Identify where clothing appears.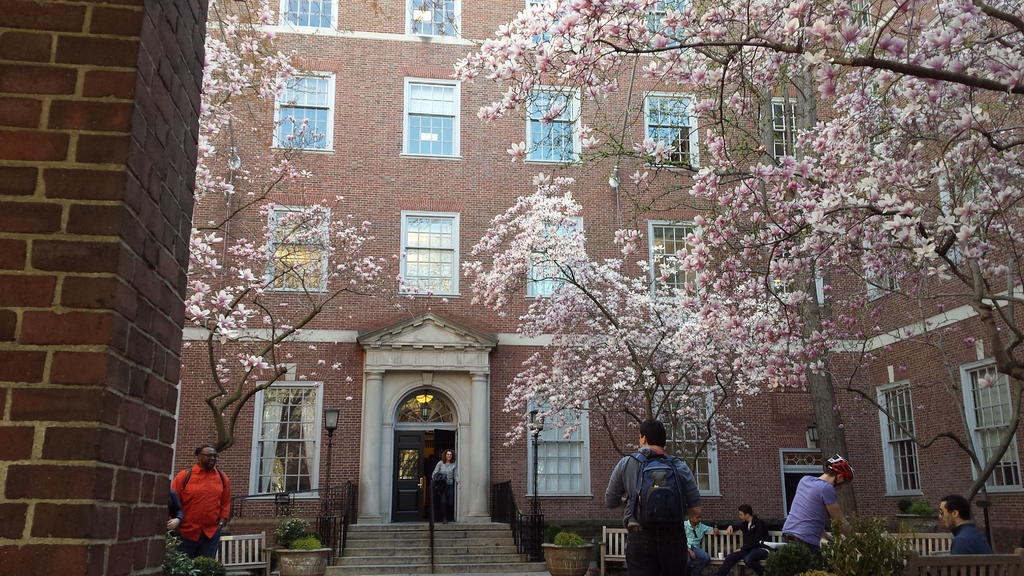
Appears at [610, 445, 704, 575].
